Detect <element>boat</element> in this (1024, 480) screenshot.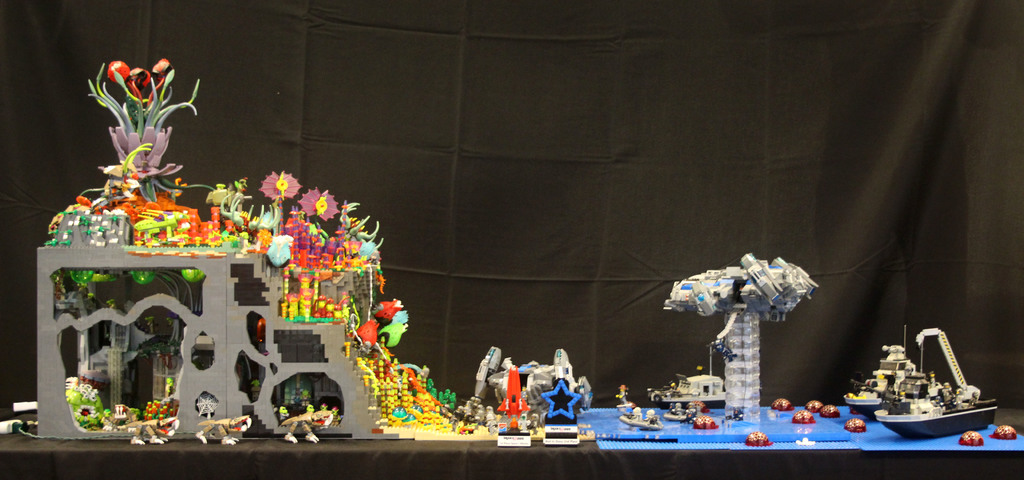
Detection: {"x1": 883, "y1": 369, "x2": 1016, "y2": 450}.
